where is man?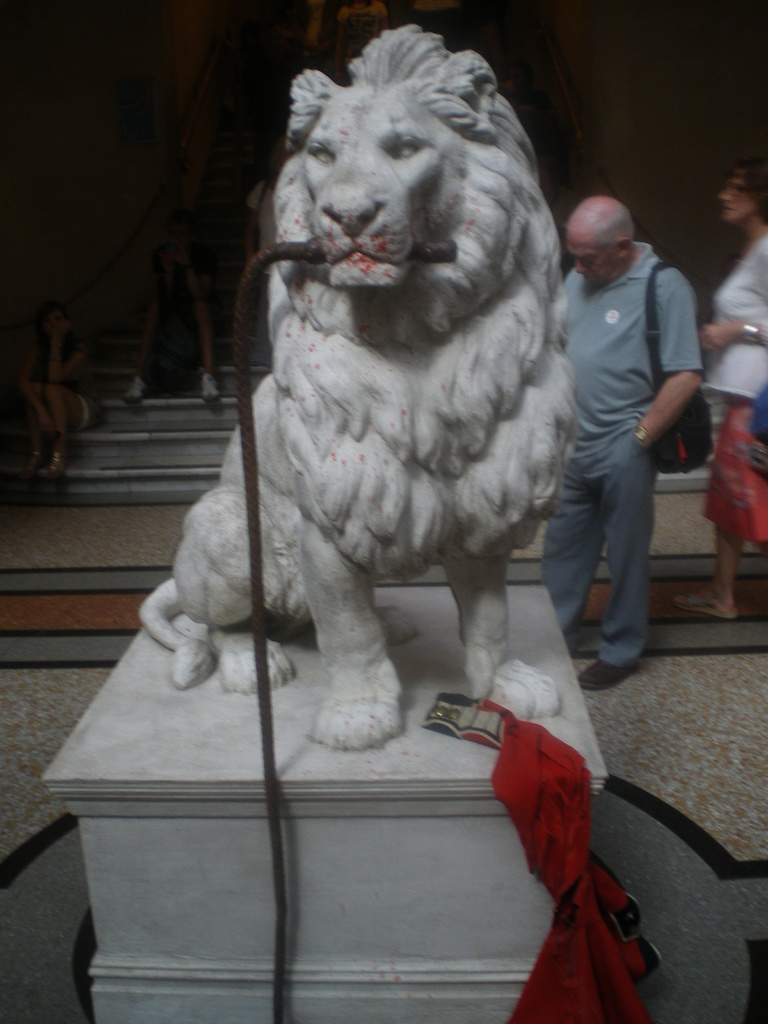
box=[541, 154, 727, 686].
